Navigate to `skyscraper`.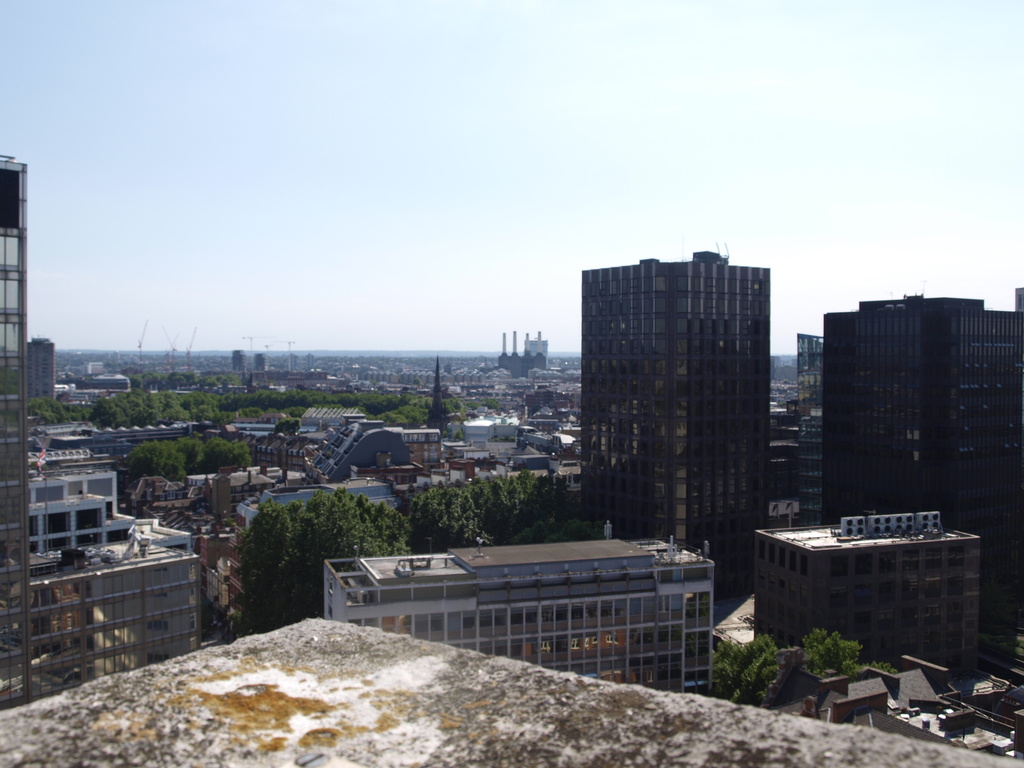
Navigation target: box(276, 525, 716, 699).
